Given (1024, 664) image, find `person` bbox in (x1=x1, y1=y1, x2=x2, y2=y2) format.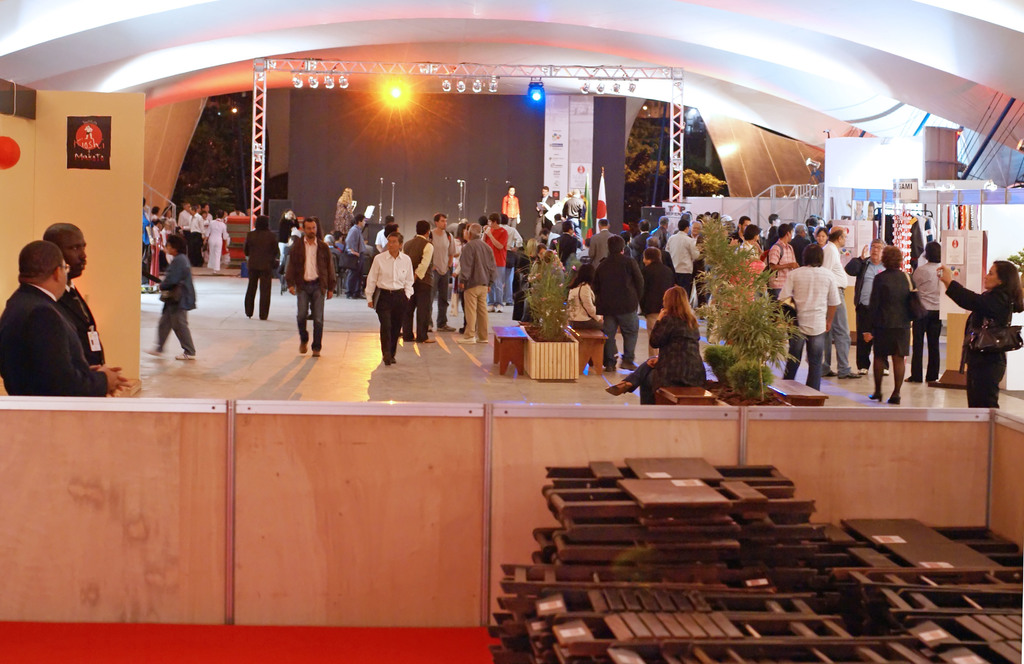
(x1=601, y1=290, x2=710, y2=411).
